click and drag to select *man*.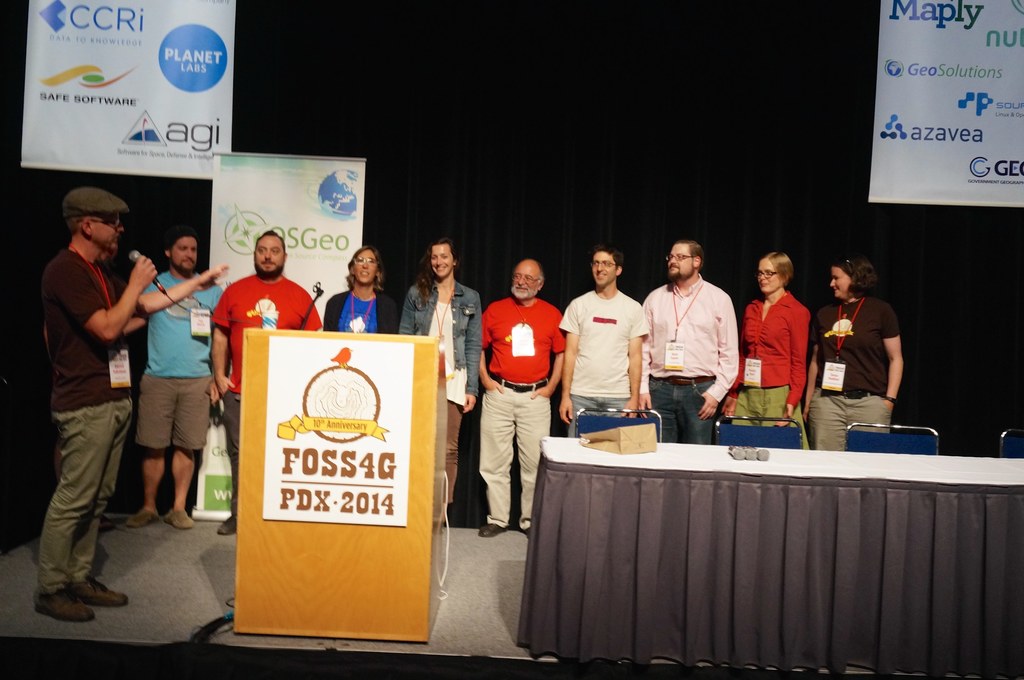
Selection: (left=134, top=215, right=222, bottom=537).
